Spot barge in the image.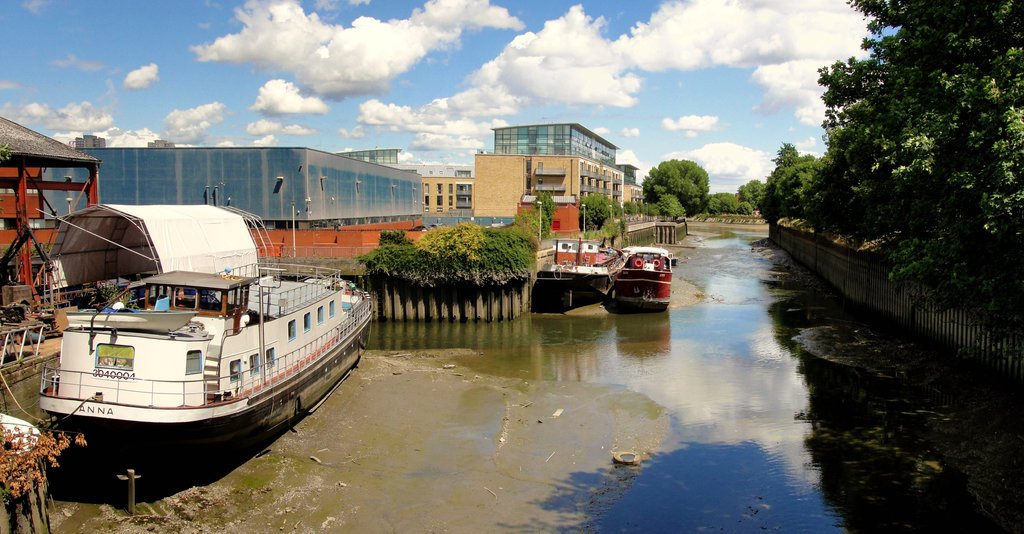
barge found at 536, 239, 627, 307.
